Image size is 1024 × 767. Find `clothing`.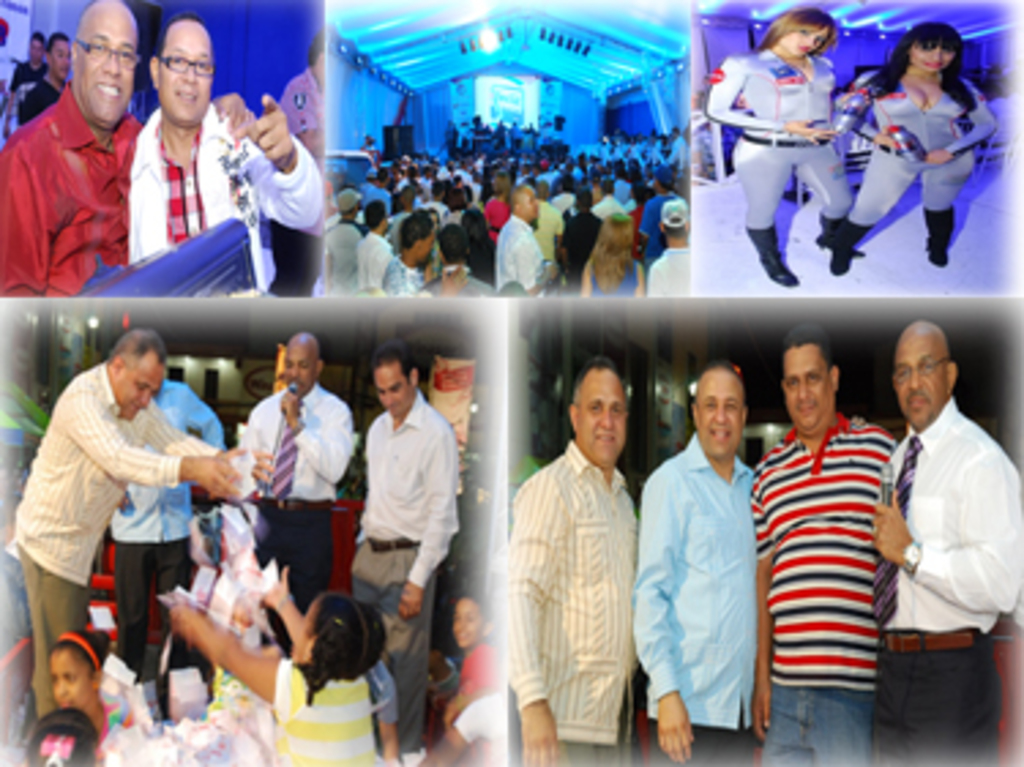
[500, 448, 636, 764].
